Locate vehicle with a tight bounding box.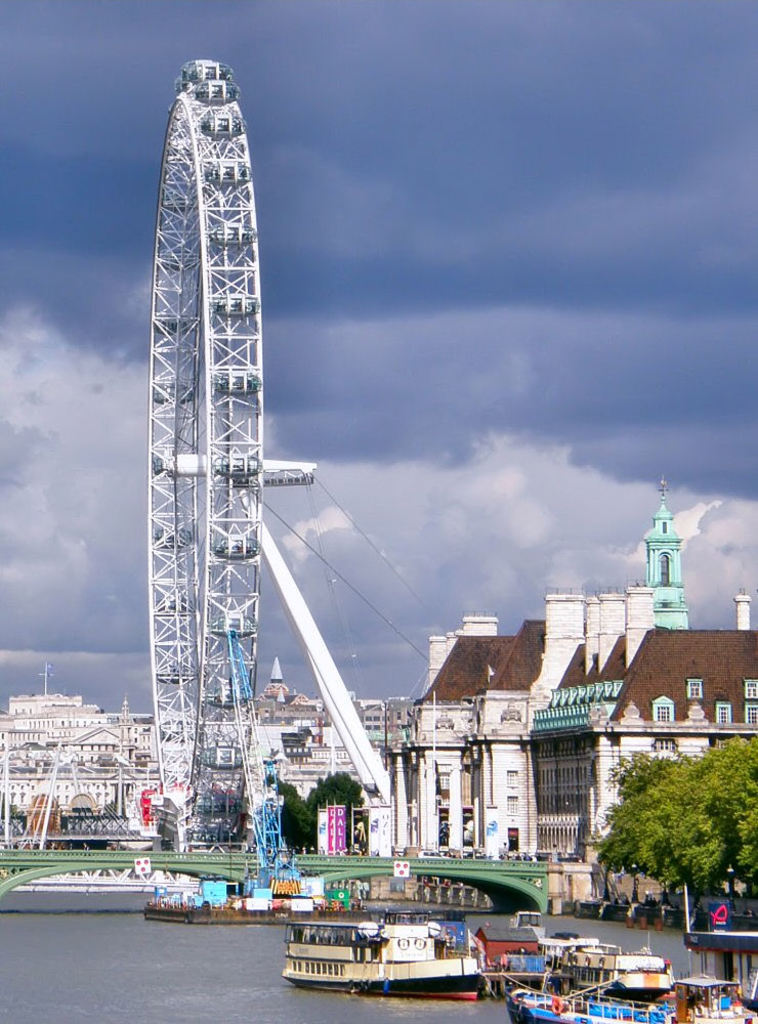
region(280, 909, 488, 1002).
